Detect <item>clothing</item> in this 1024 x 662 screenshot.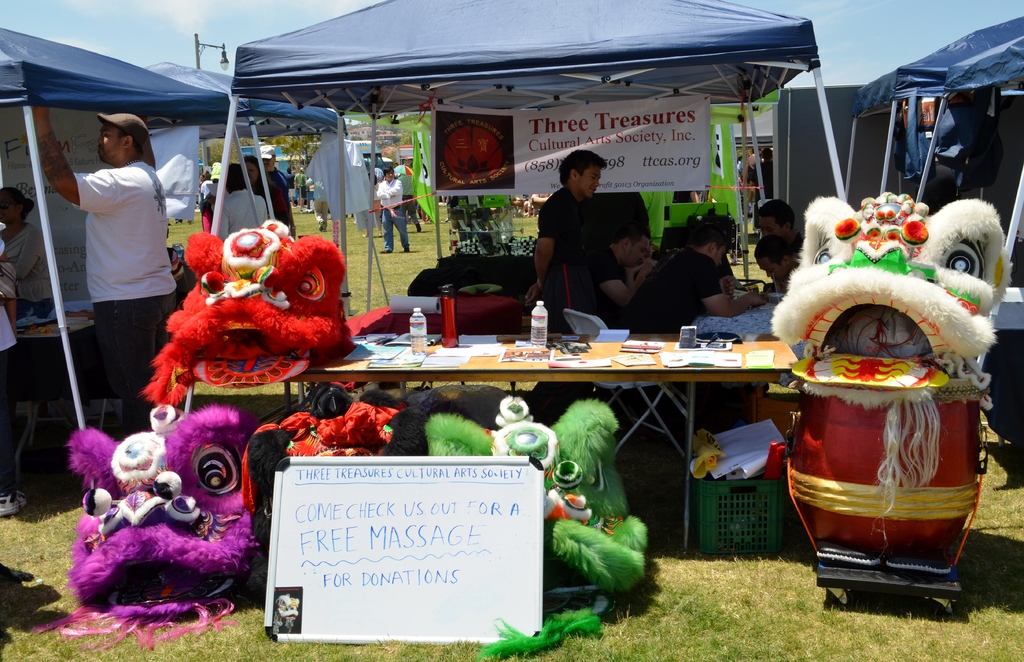
Detection: x1=212, y1=186, x2=282, y2=250.
